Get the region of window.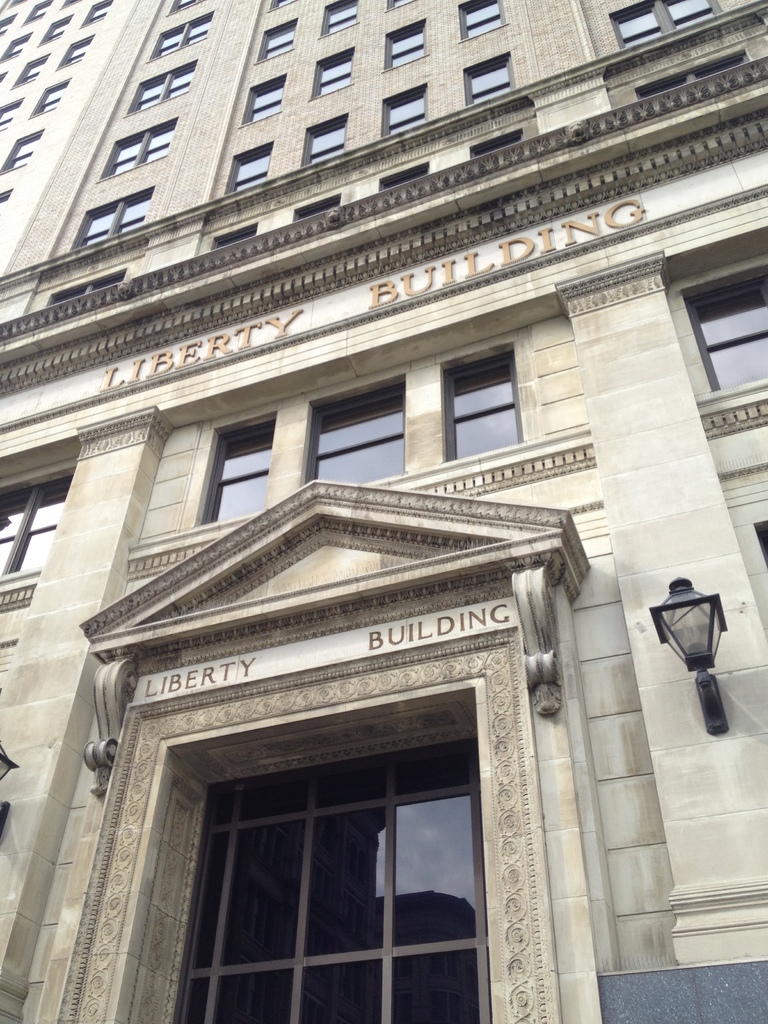
100:122:179:176.
